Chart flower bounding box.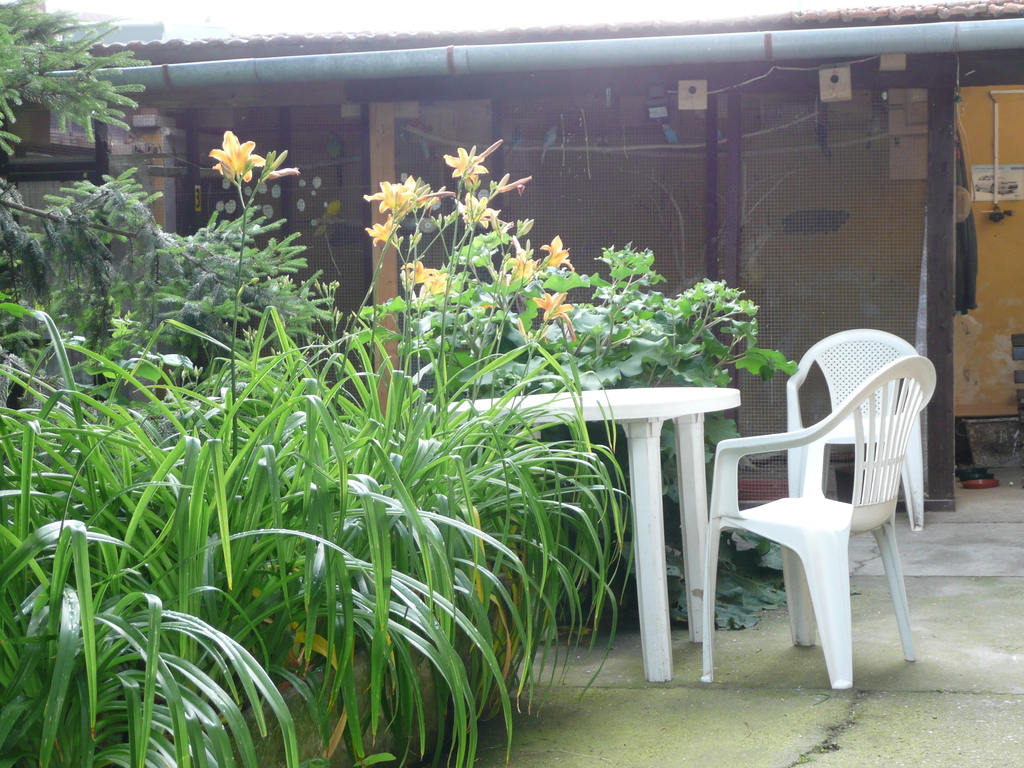
Charted: detection(445, 144, 486, 182).
